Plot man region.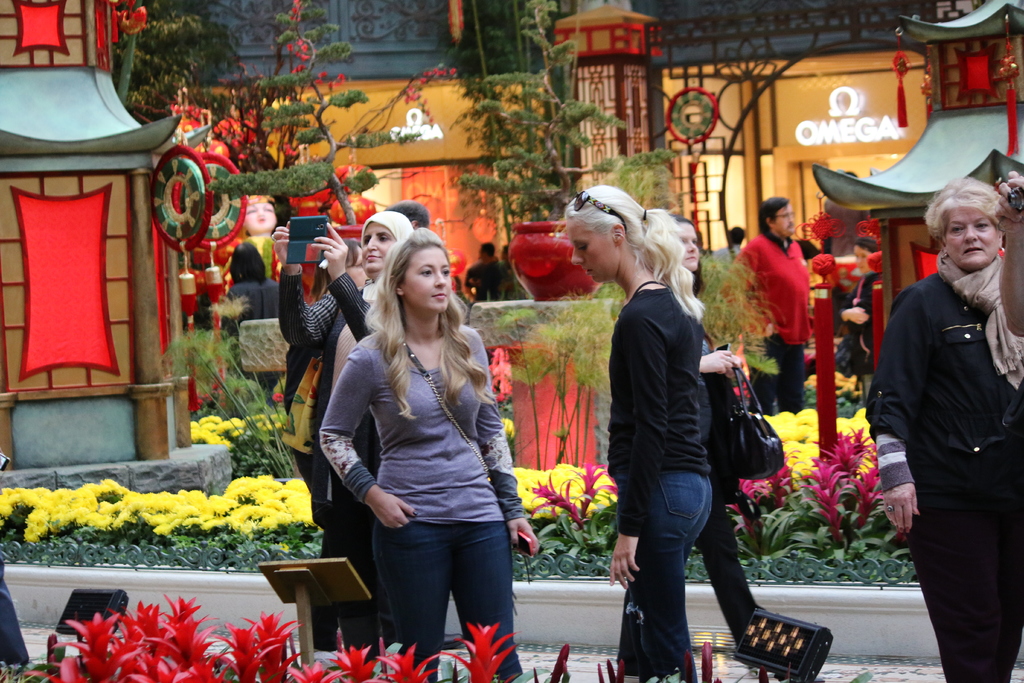
Plotted at x1=502, y1=243, x2=508, y2=259.
